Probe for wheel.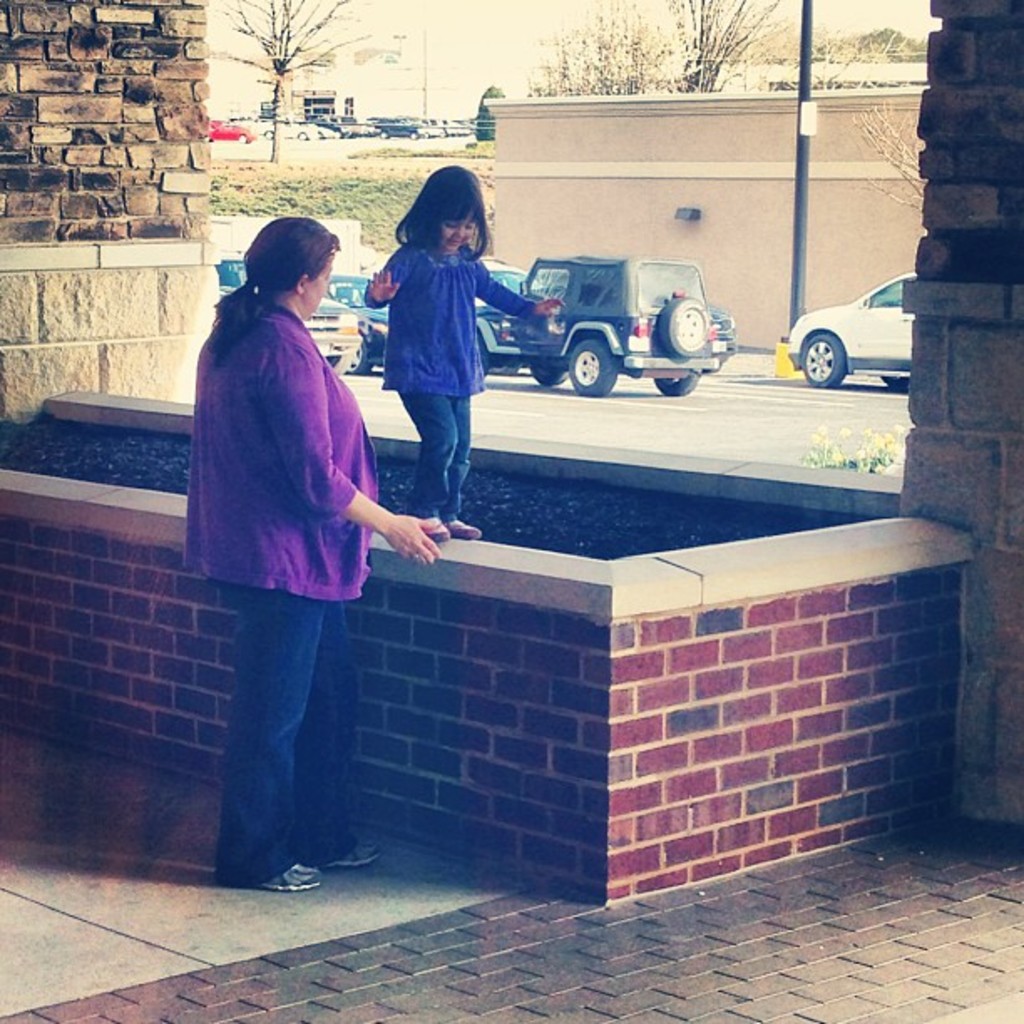
Probe result: box=[654, 366, 703, 392].
